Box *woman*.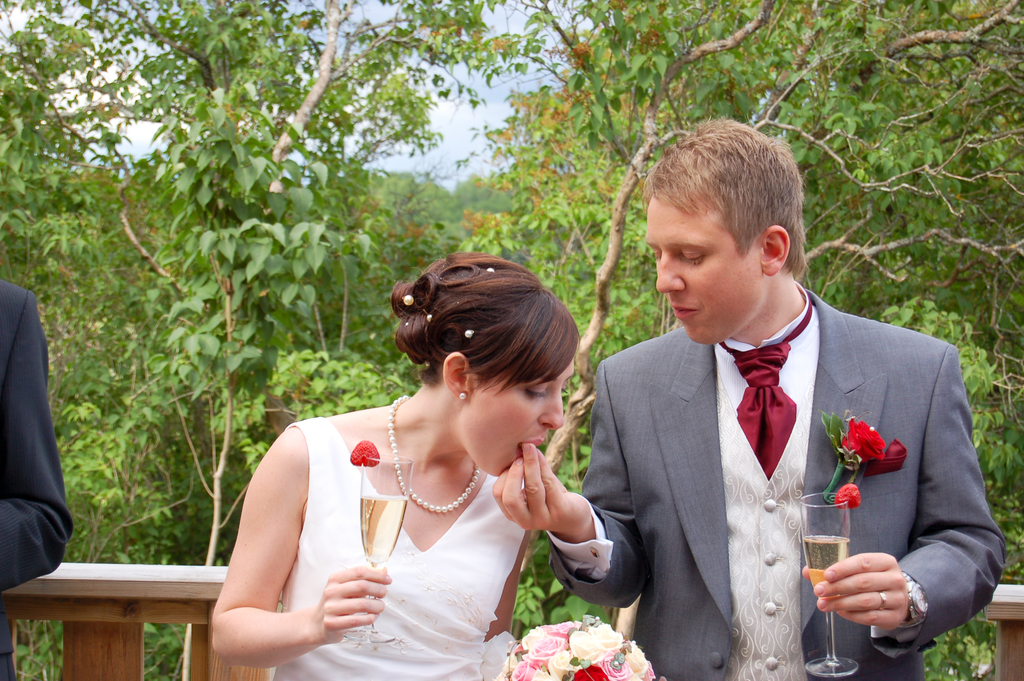
[220,258,626,670].
